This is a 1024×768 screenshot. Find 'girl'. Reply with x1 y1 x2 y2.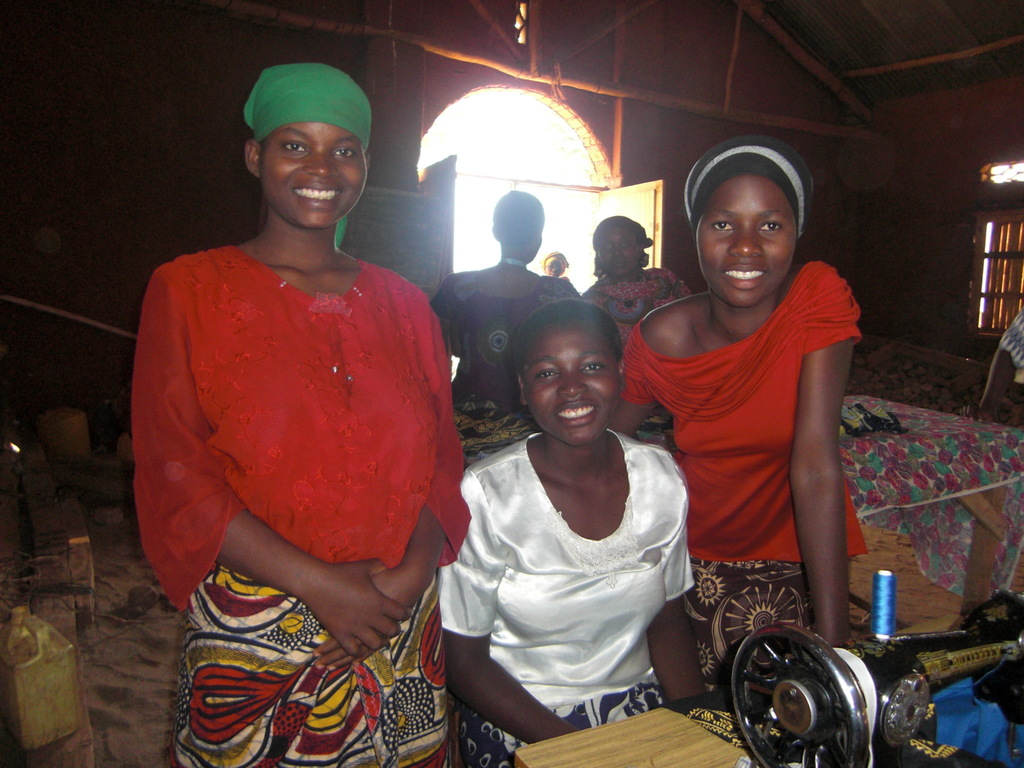
429 187 575 415.
